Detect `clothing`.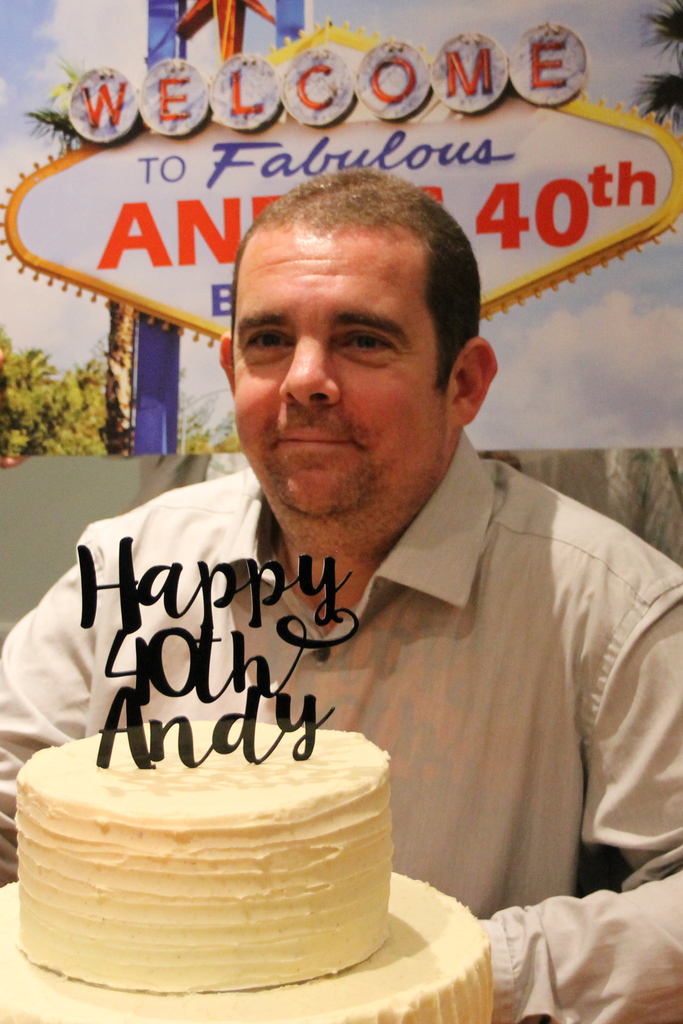
Detected at bbox(0, 428, 682, 1023).
